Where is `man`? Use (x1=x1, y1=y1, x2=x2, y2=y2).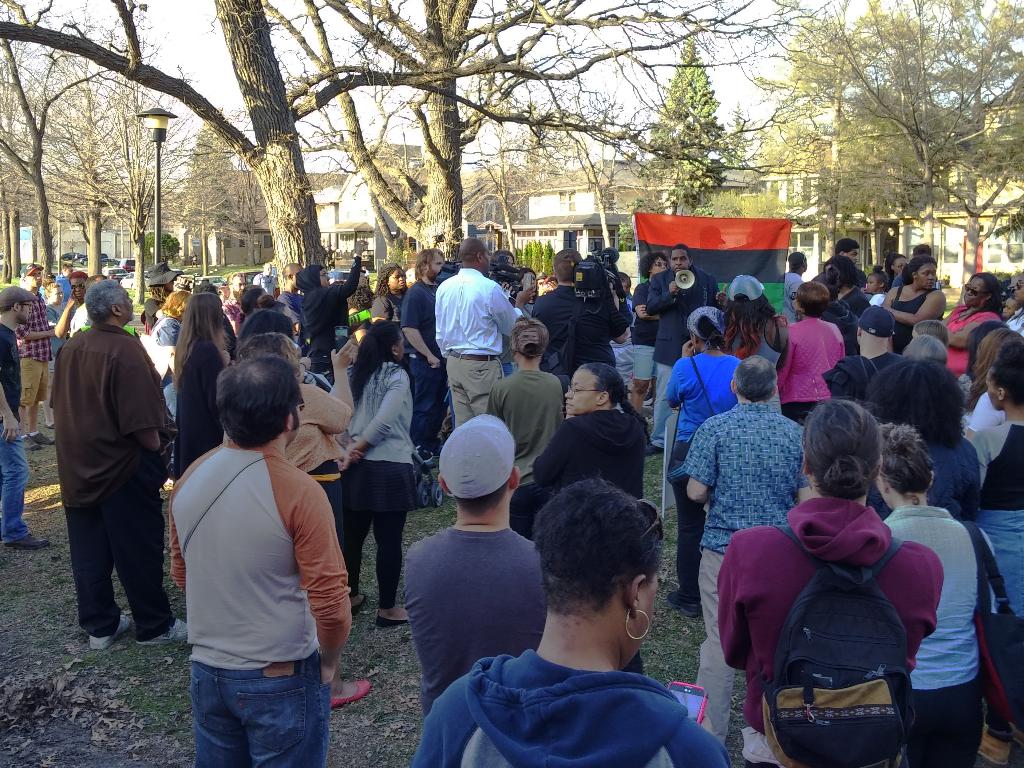
(x1=278, y1=260, x2=303, y2=313).
